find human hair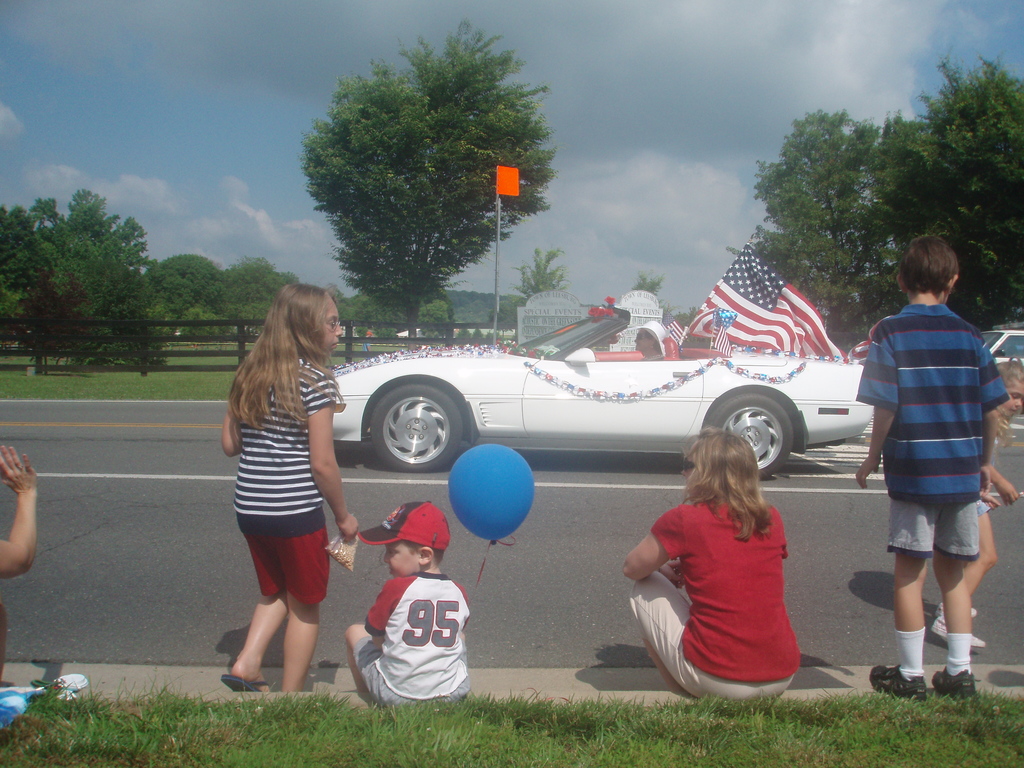
(902, 233, 956, 295)
